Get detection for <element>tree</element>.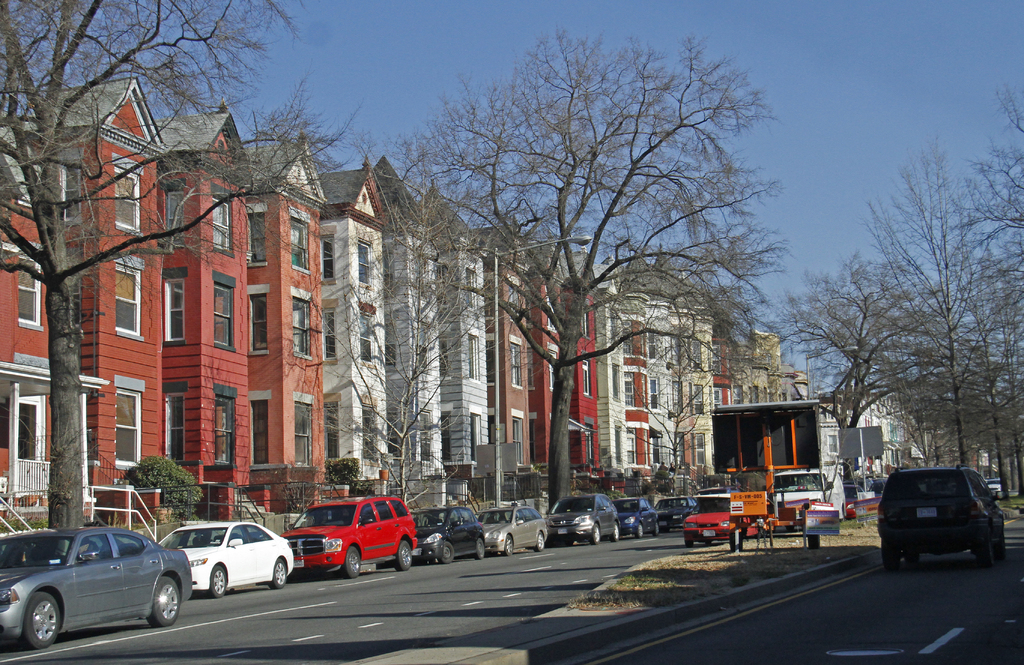
Detection: region(0, 0, 388, 532).
